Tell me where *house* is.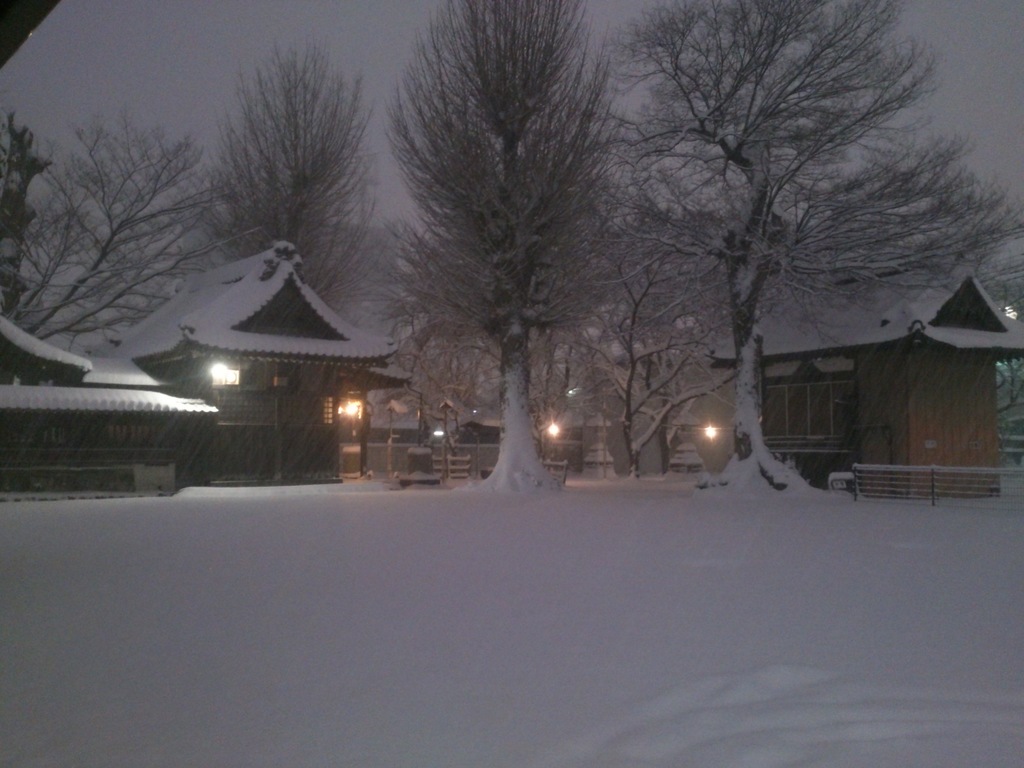
*house* is at (436, 383, 516, 482).
